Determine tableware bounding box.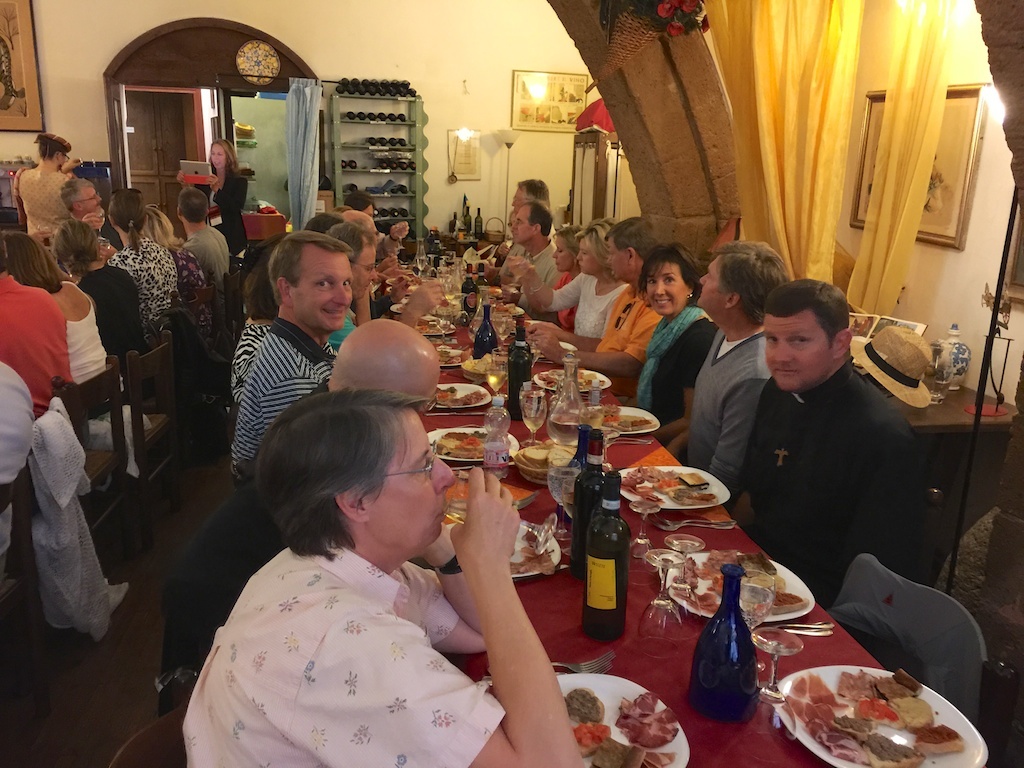
Determined: BBox(744, 629, 801, 767).
